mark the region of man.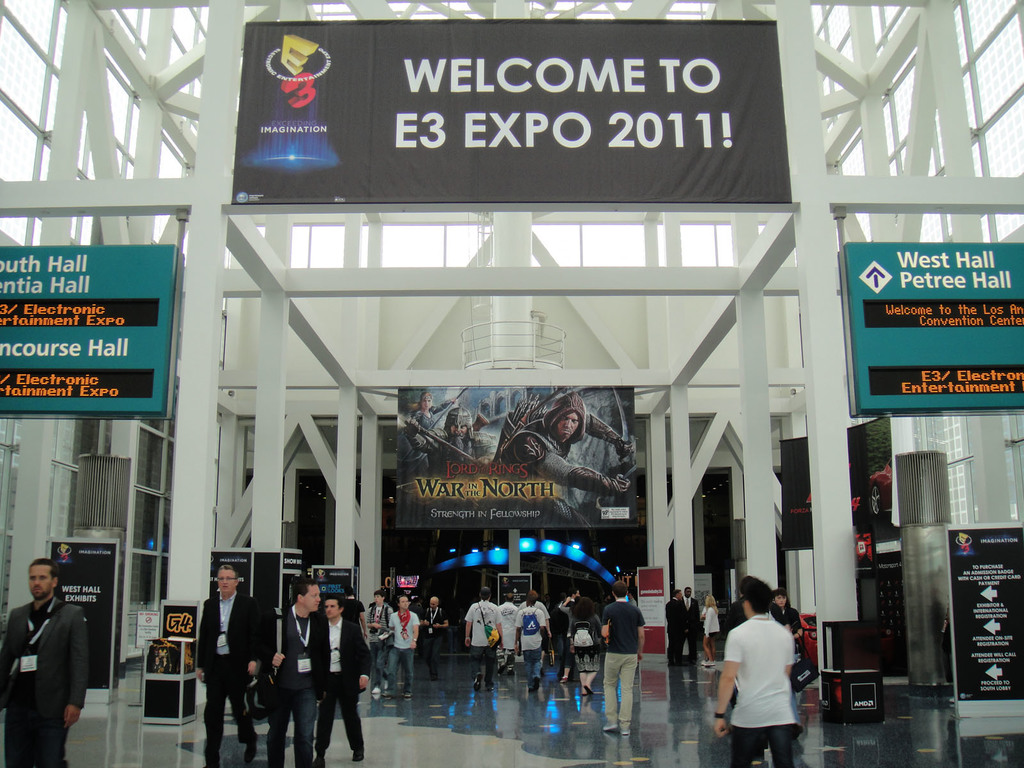
Region: <box>314,580,372,767</box>.
